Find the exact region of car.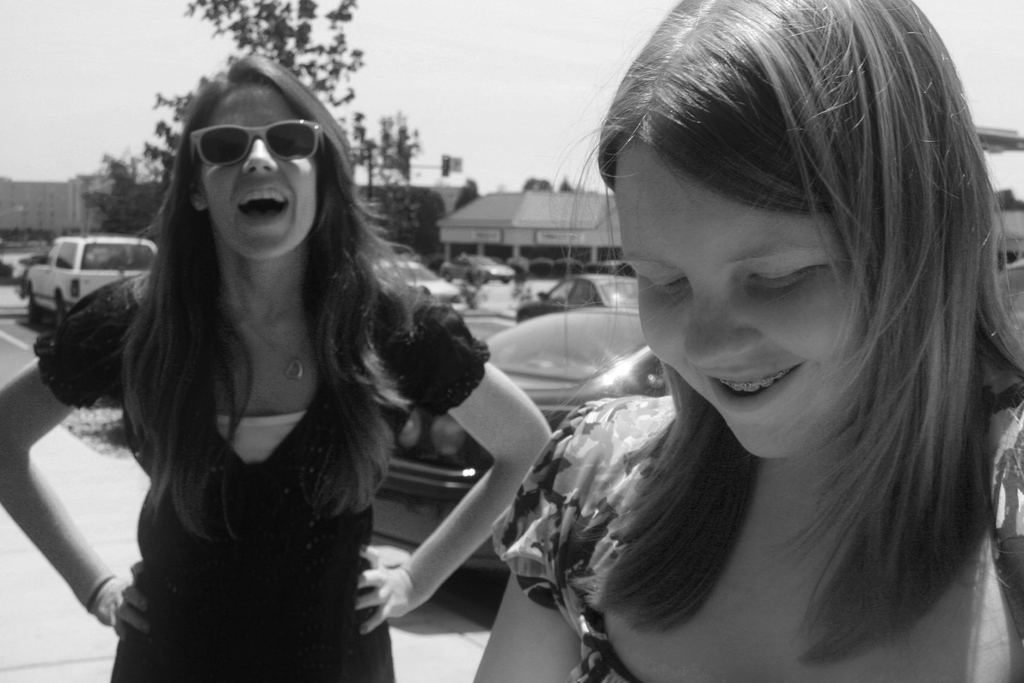
Exact region: box(366, 307, 669, 571).
